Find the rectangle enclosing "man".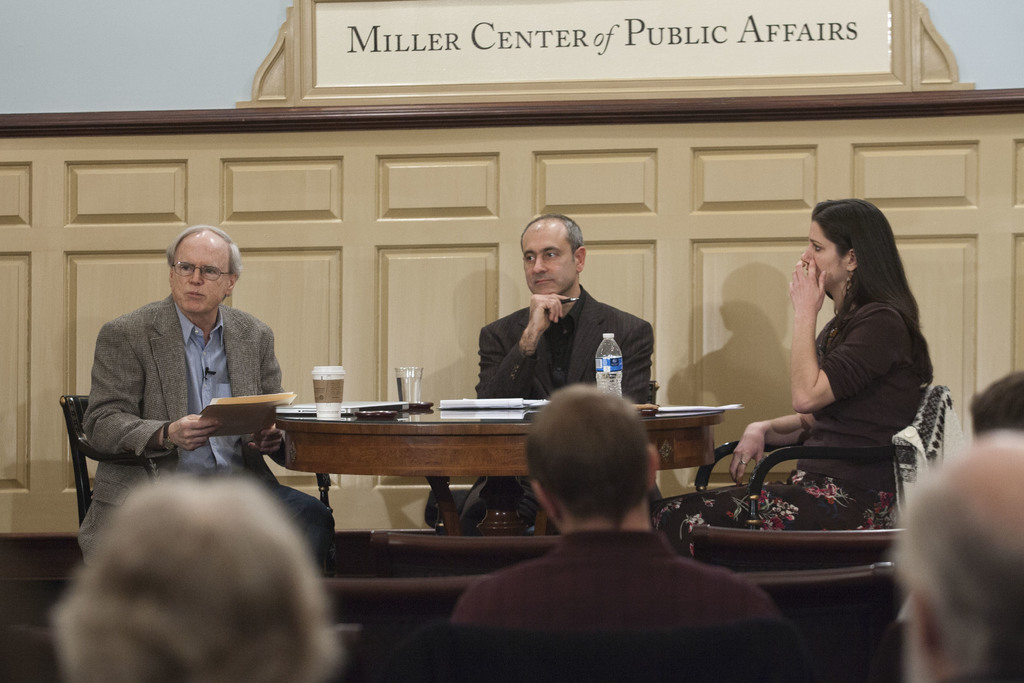
(x1=470, y1=209, x2=653, y2=524).
